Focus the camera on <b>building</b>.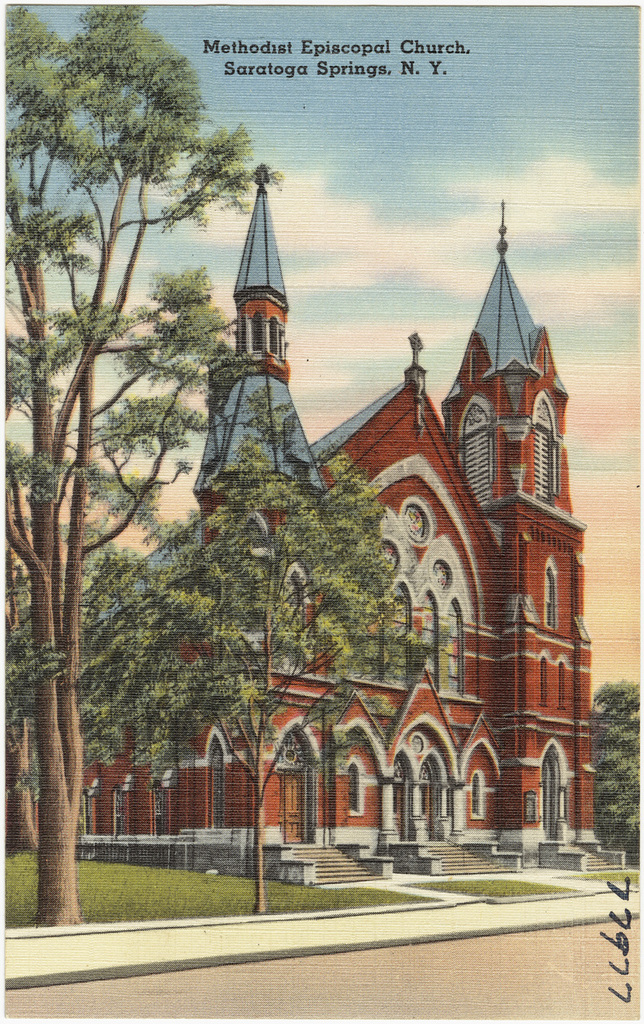
Focus region: 62 188 621 894.
